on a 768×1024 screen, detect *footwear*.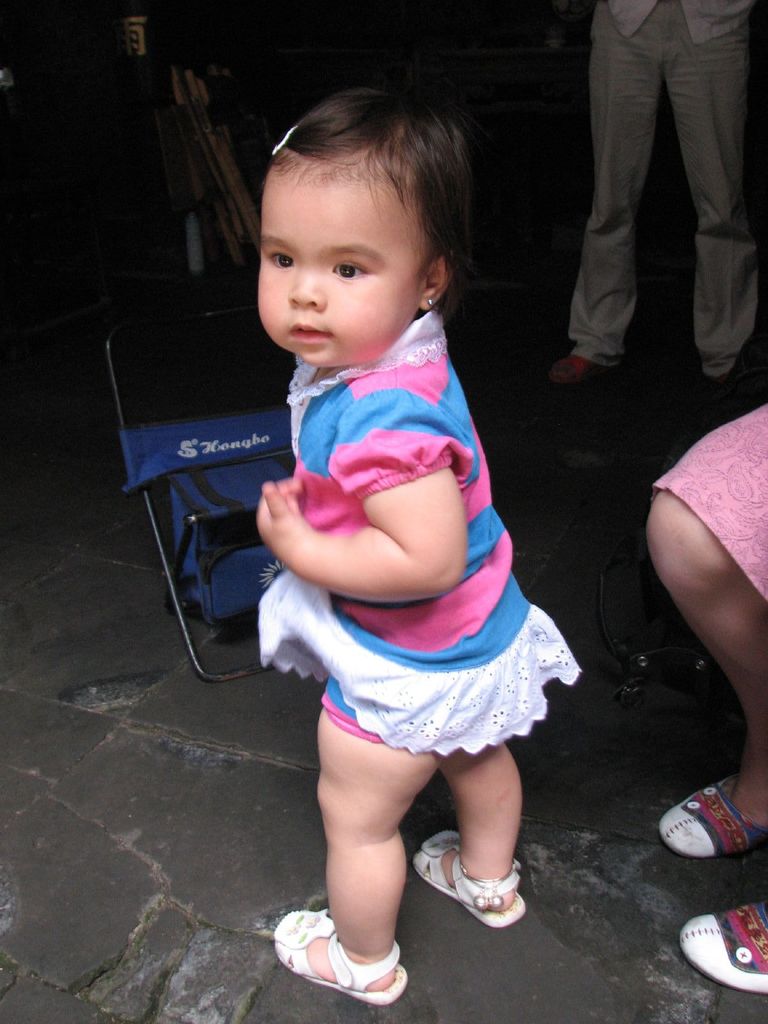
{"left": 282, "top": 922, "right": 412, "bottom": 1001}.
